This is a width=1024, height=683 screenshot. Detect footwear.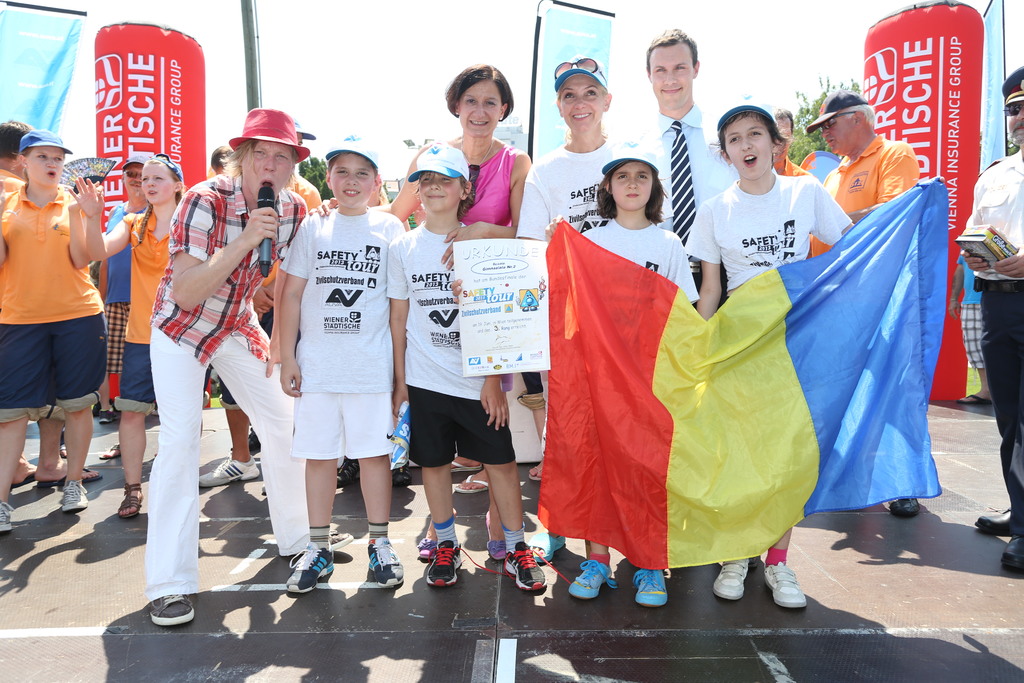
locate(100, 443, 121, 461).
